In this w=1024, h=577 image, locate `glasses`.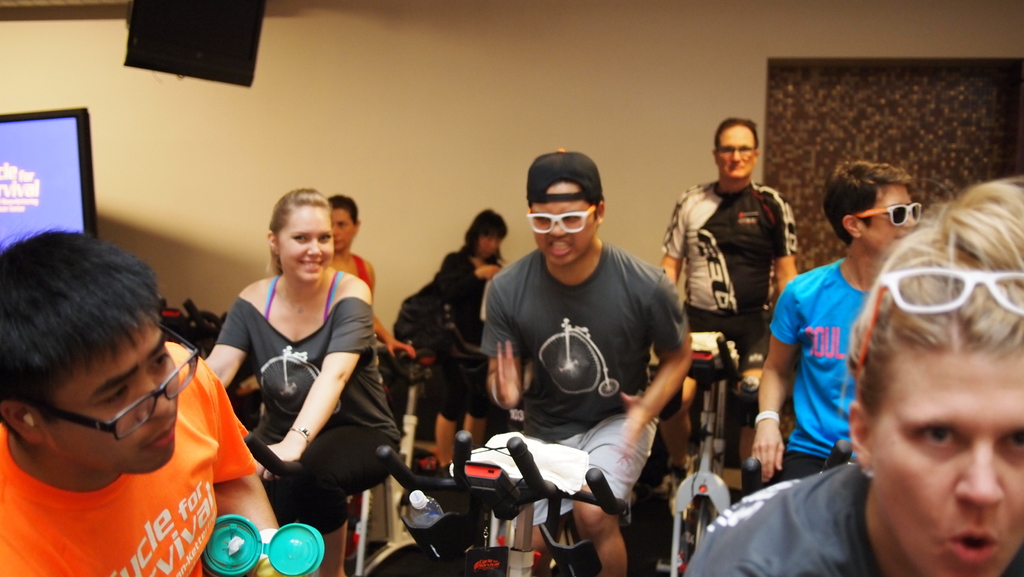
Bounding box: 522:197:596:233.
